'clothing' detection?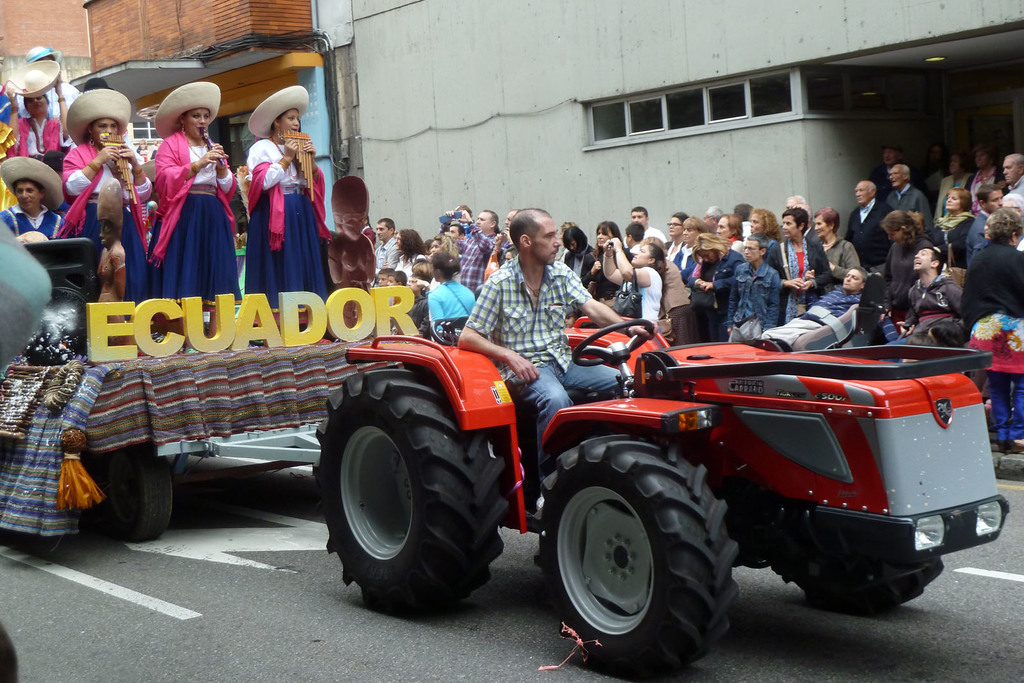
pyautogui.locateOnScreen(929, 168, 967, 211)
